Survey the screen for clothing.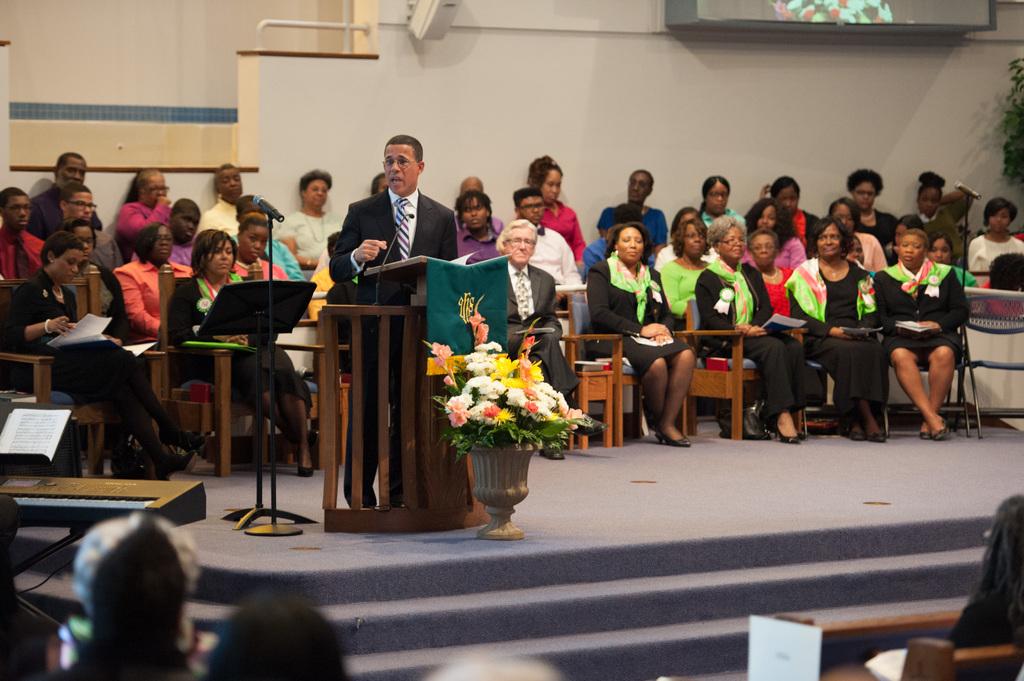
Survey found: (x1=856, y1=244, x2=889, y2=282).
